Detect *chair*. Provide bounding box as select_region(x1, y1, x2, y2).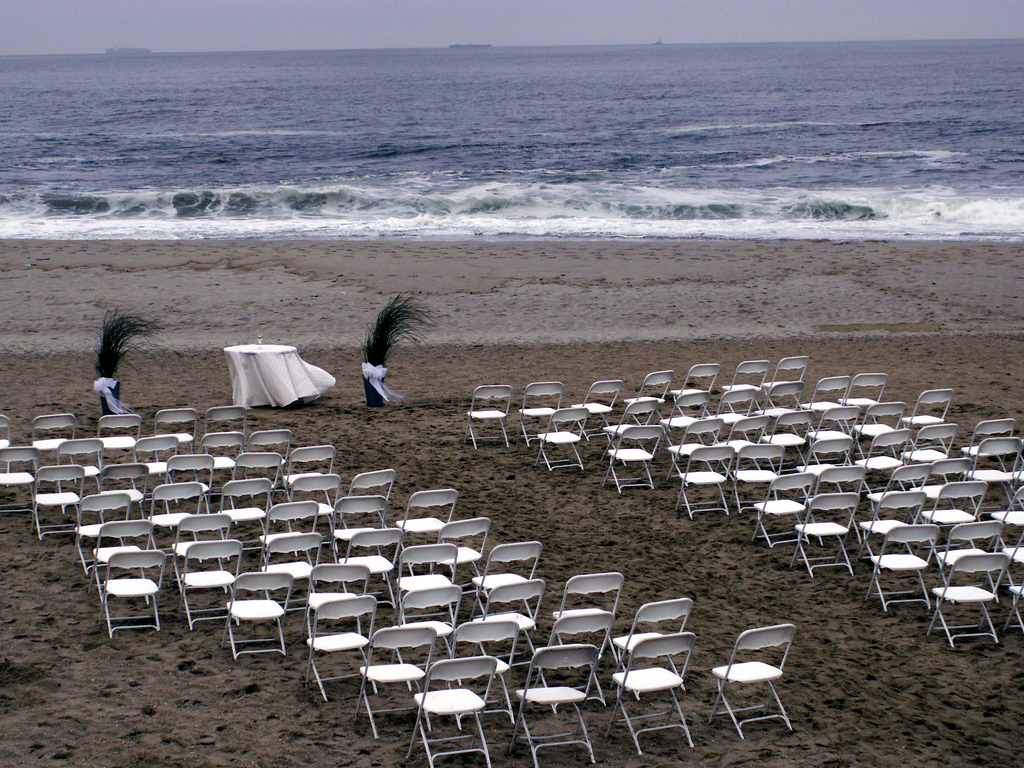
select_region(394, 582, 460, 657).
